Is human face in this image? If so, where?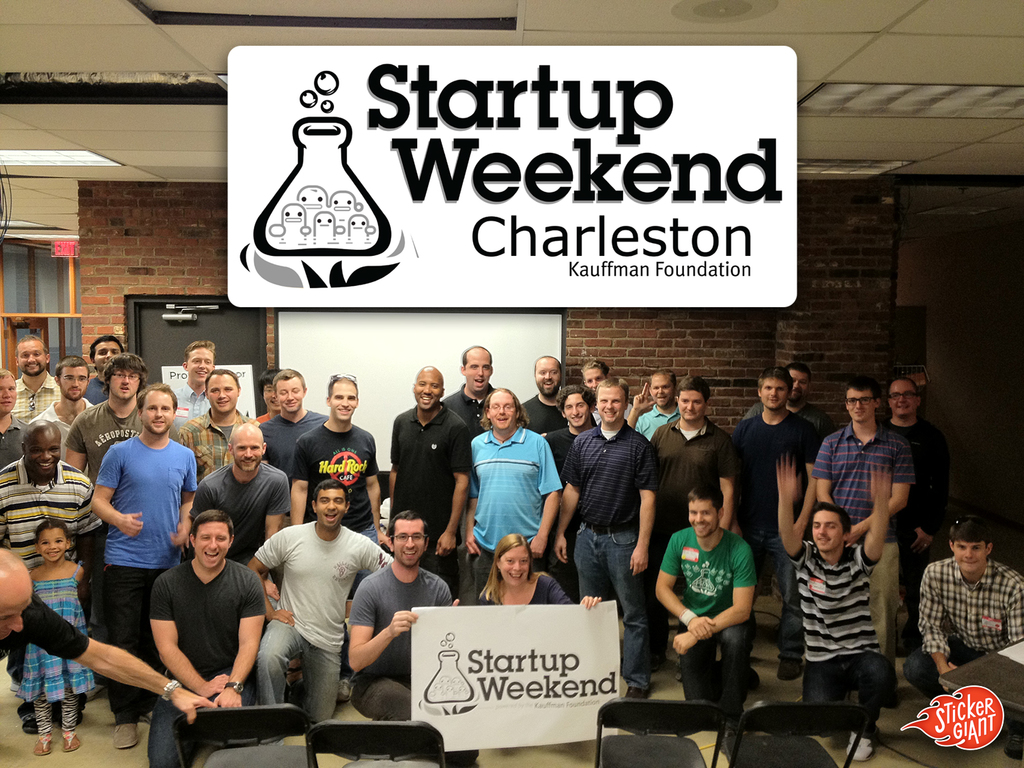
Yes, at detection(584, 365, 602, 390).
